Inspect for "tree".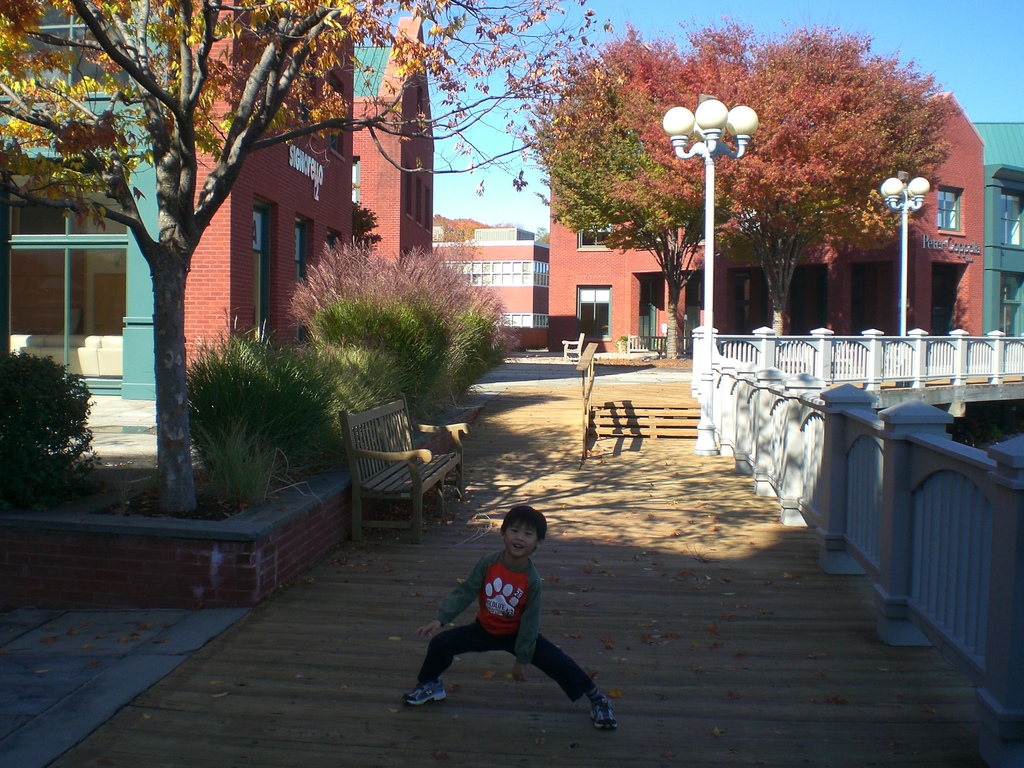
Inspection: crop(0, 0, 607, 519).
